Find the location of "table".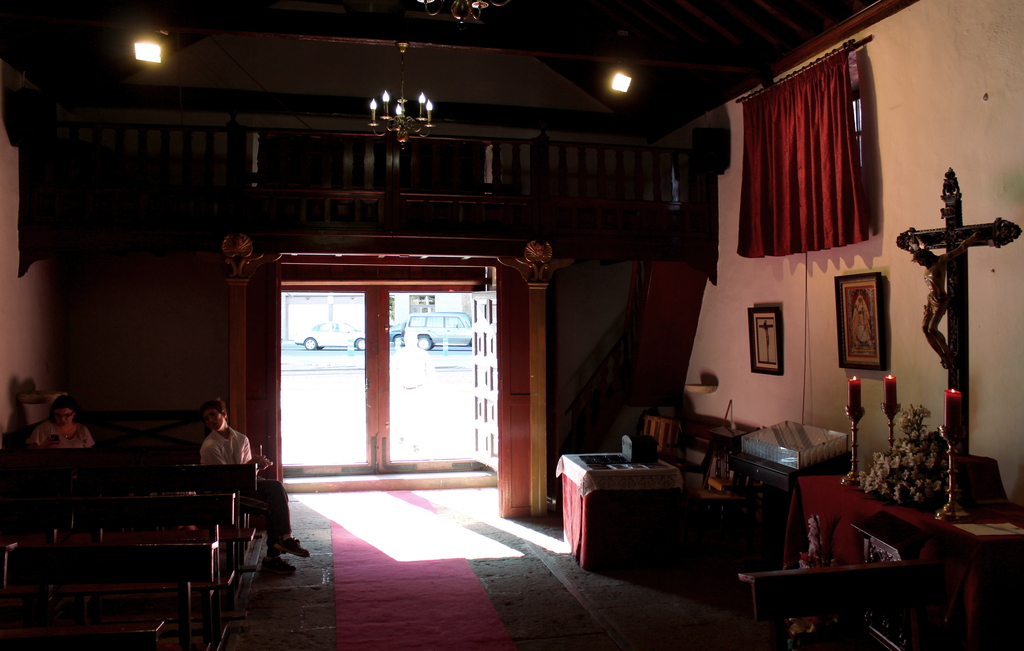
Location: left=552, top=442, right=685, bottom=559.
